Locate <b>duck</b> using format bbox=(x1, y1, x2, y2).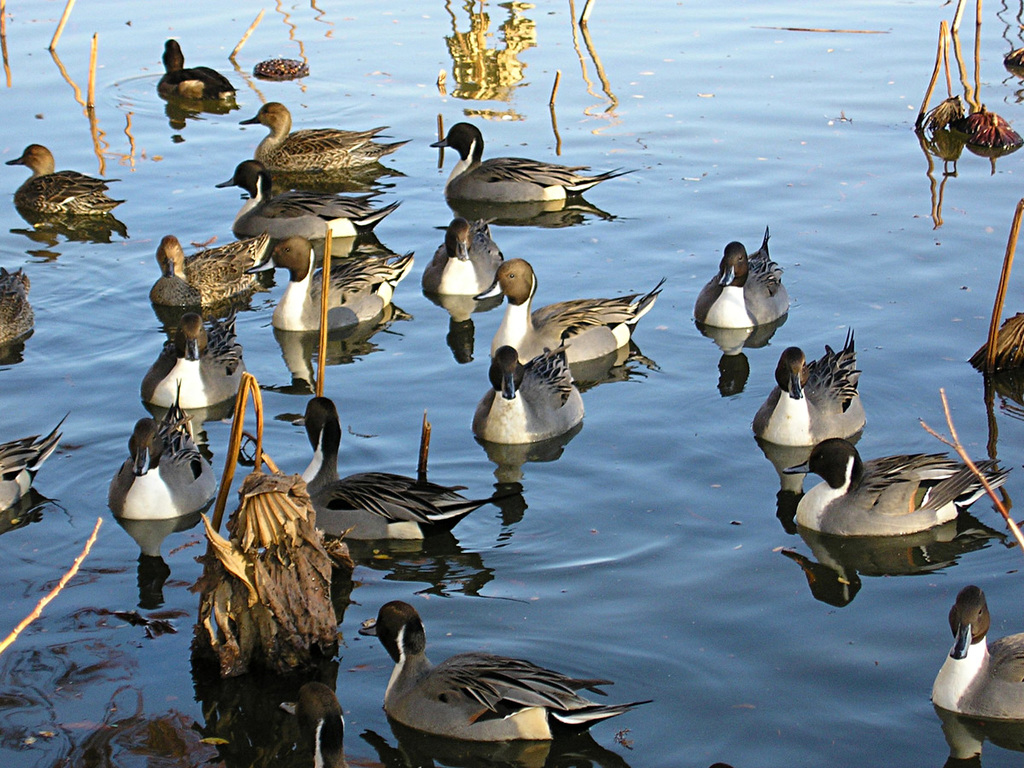
bbox=(0, 405, 68, 542).
